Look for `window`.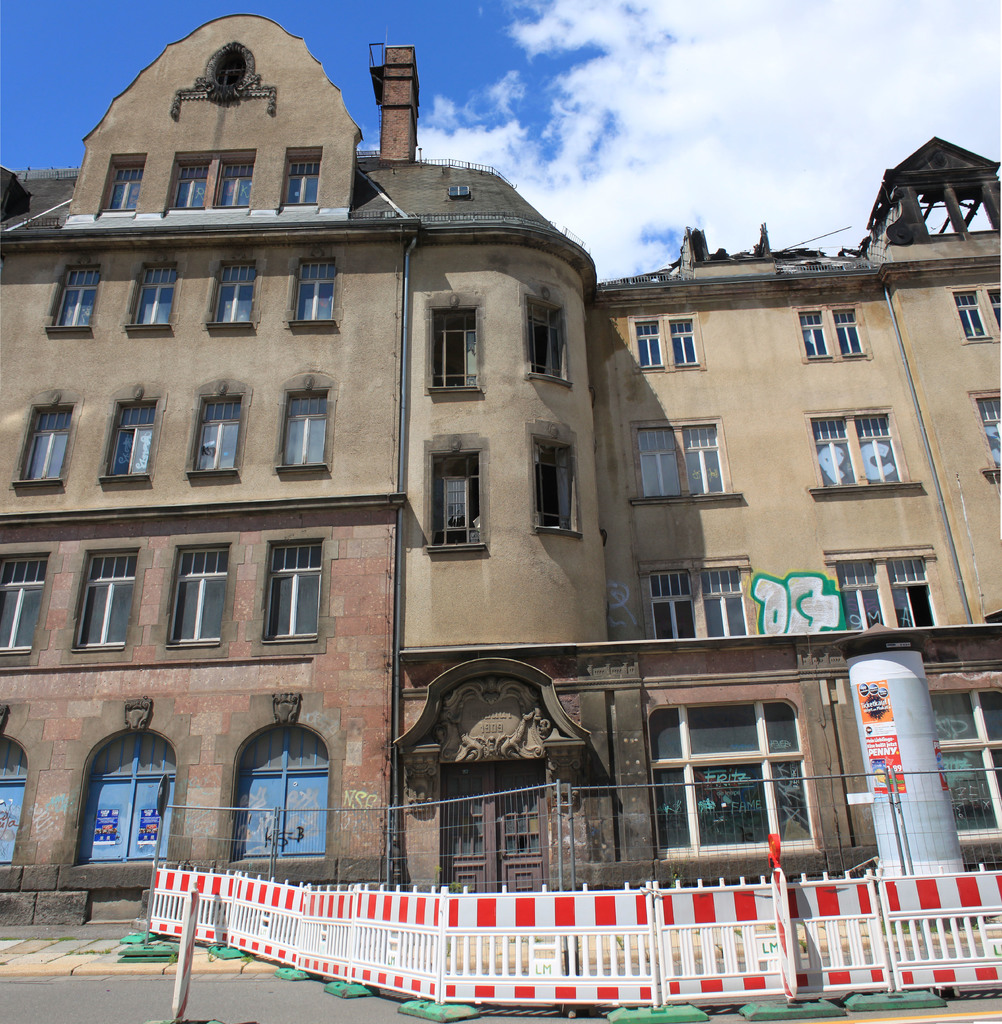
Found: l=423, t=292, r=486, b=402.
